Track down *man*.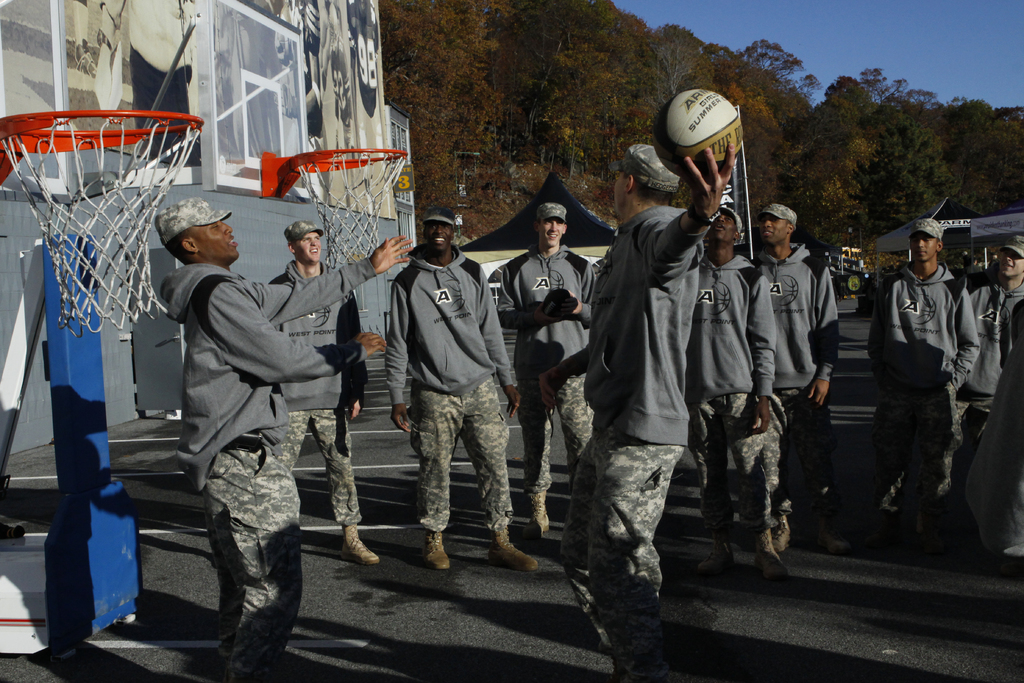
Tracked to <box>552,138,735,682</box>.
